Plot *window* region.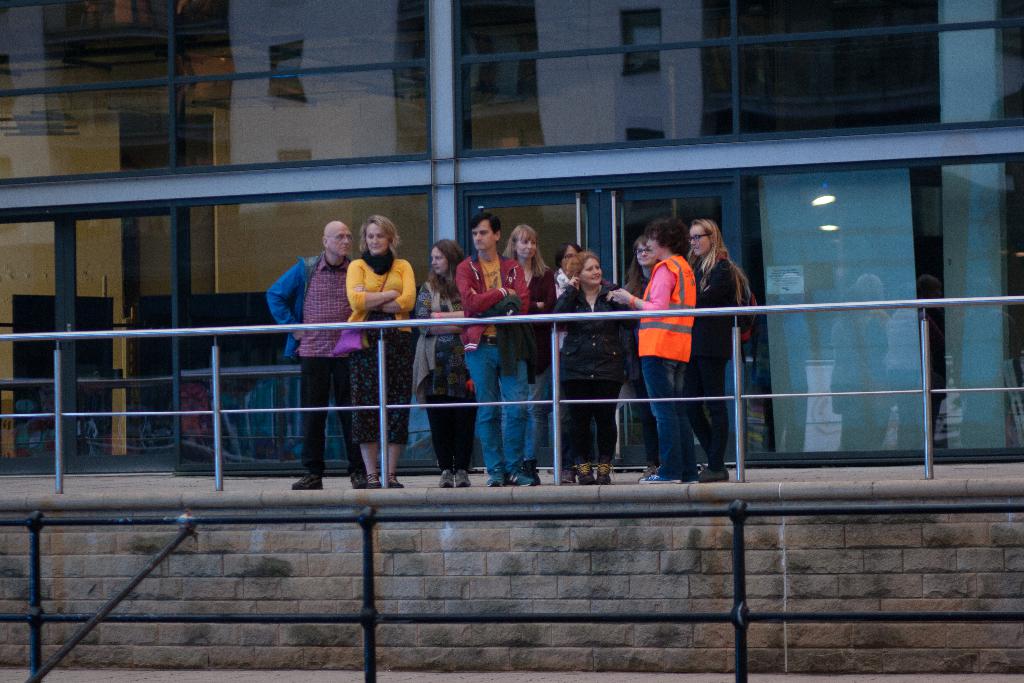
Plotted at box(754, 154, 943, 476).
